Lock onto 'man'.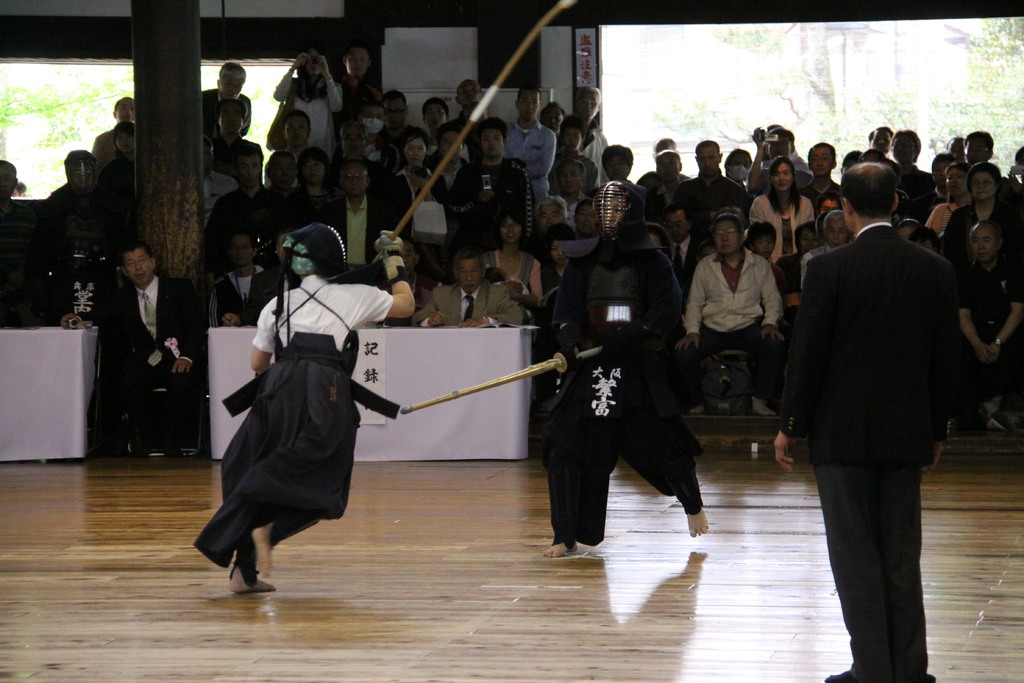
Locked: l=379, t=89, r=411, b=142.
